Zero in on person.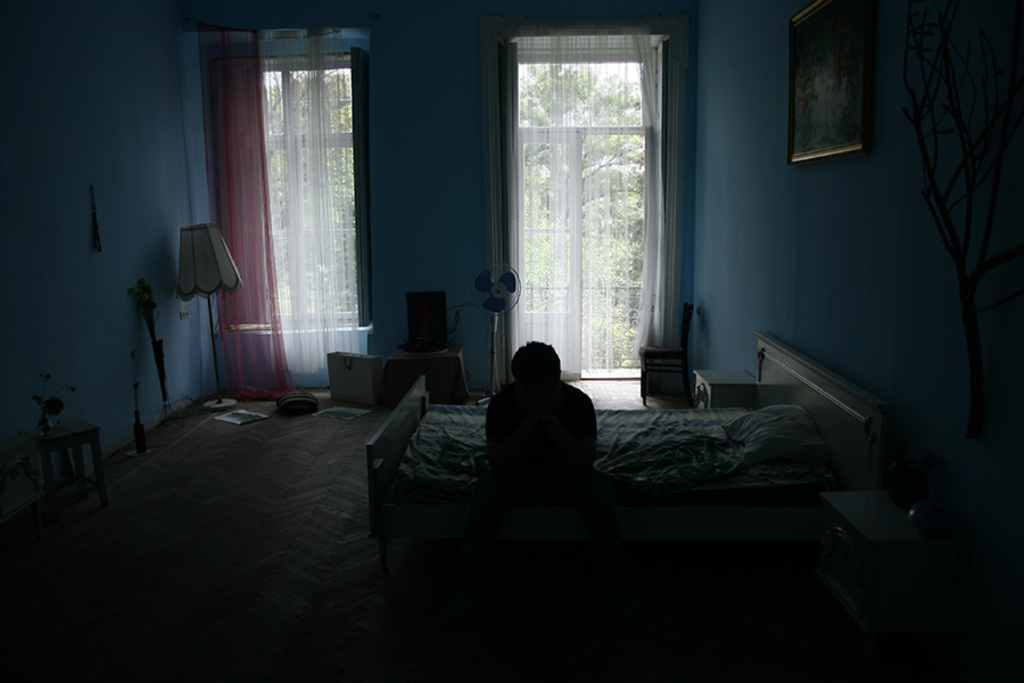
Zeroed in: Rect(482, 338, 613, 526).
